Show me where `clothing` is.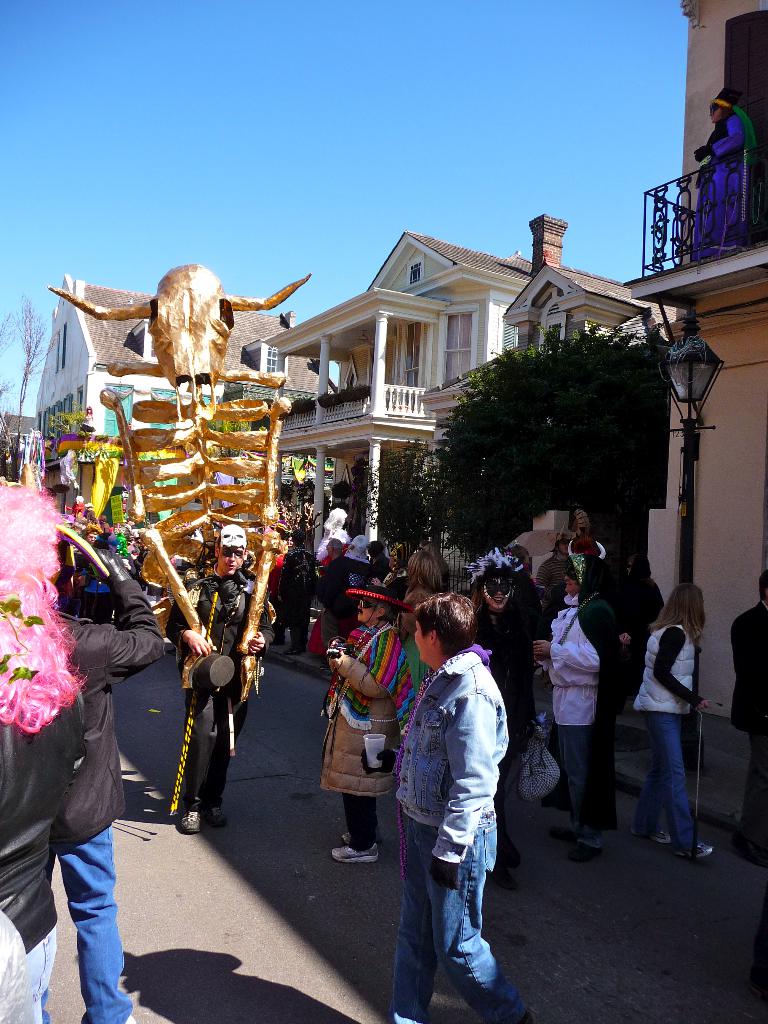
`clothing` is at rect(40, 605, 153, 1016).
